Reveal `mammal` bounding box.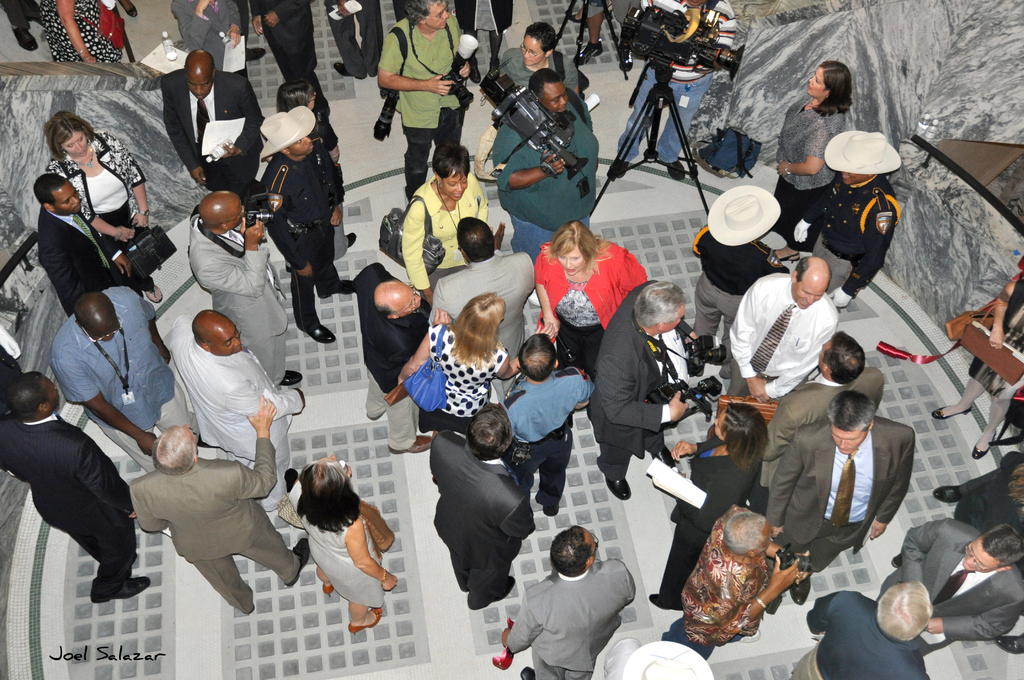
Revealed: [762, 330, 887, 514].
